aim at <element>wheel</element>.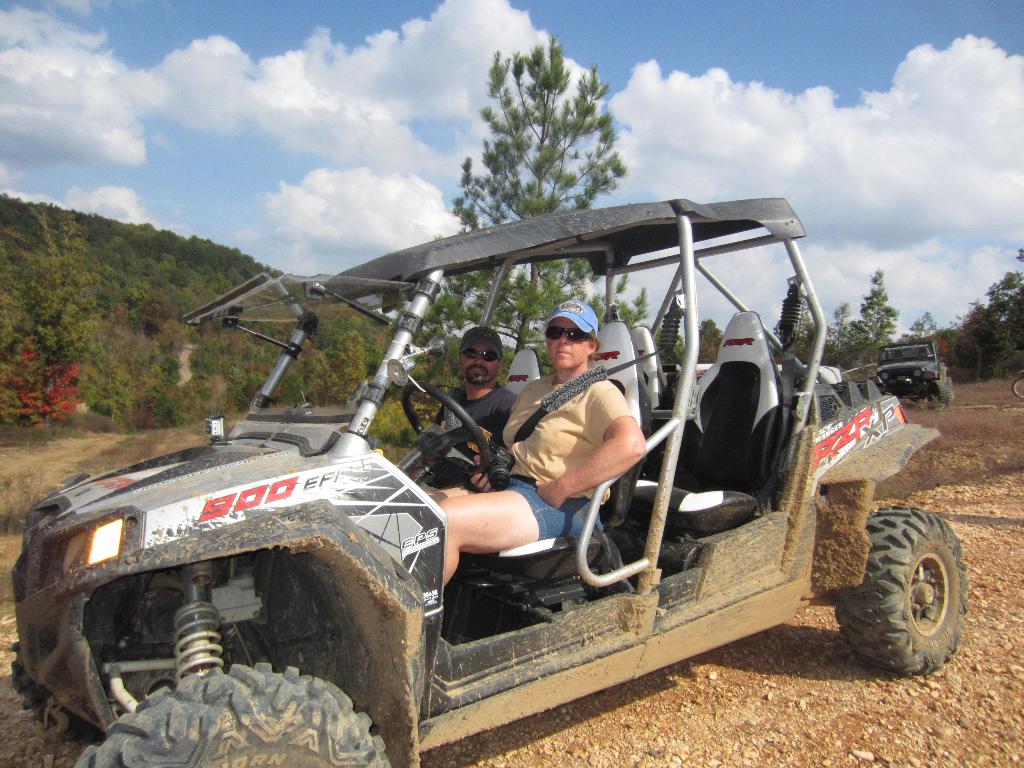
Aimed at select_region(844, 497, 970, 680).
